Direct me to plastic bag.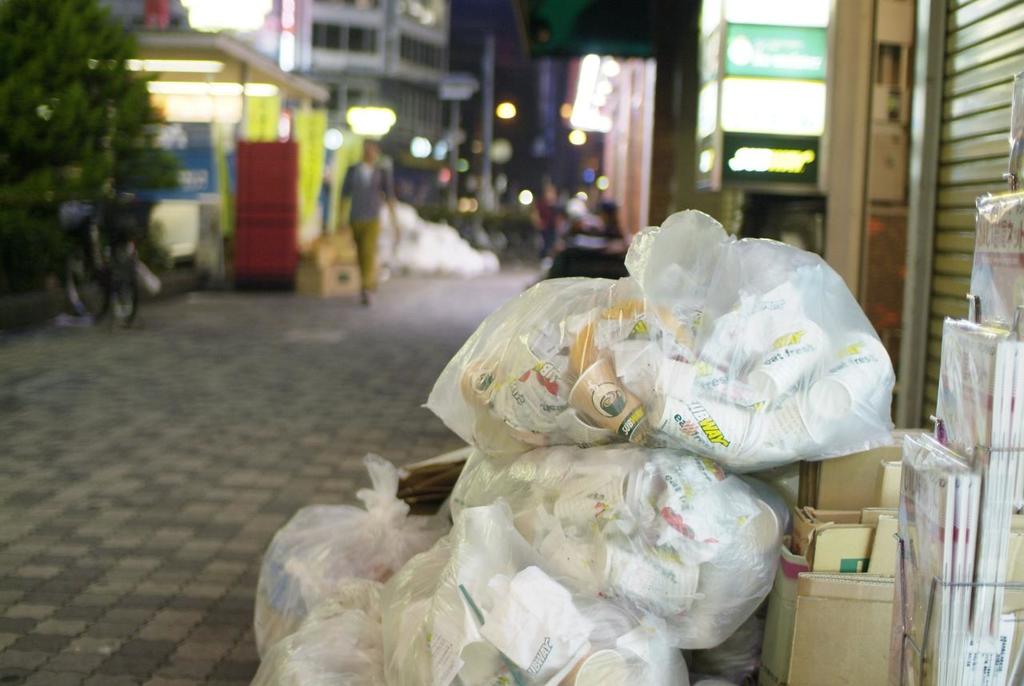
Direction: left=248, top=577, right=386, bottom=685.
